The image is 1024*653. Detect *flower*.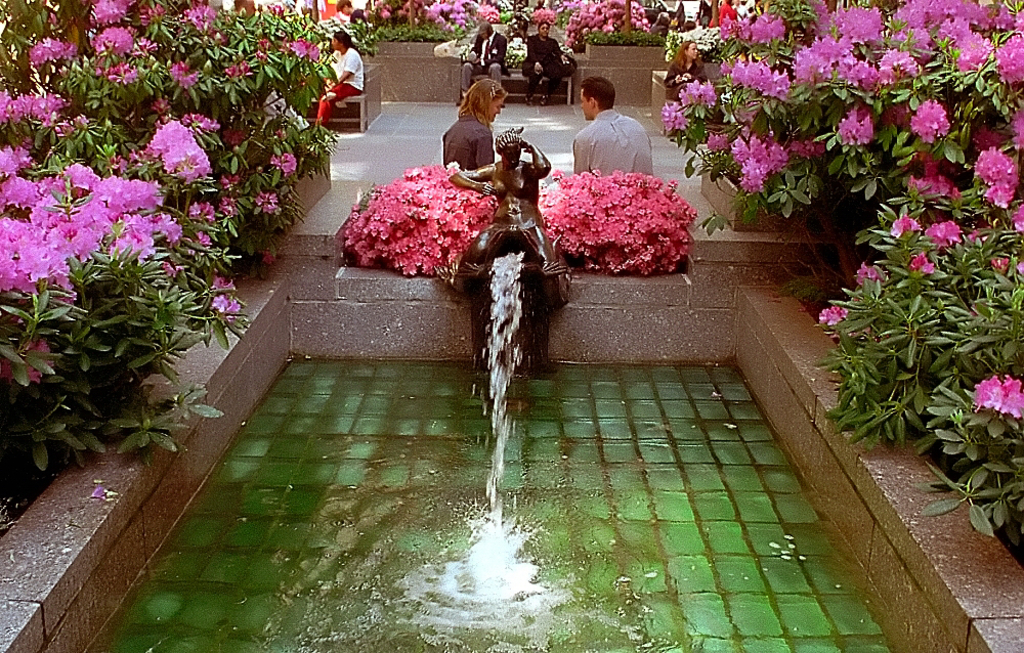
Detection: {"x1": 971, "y1": 372, "x2": 1023, "y2": 418}.
